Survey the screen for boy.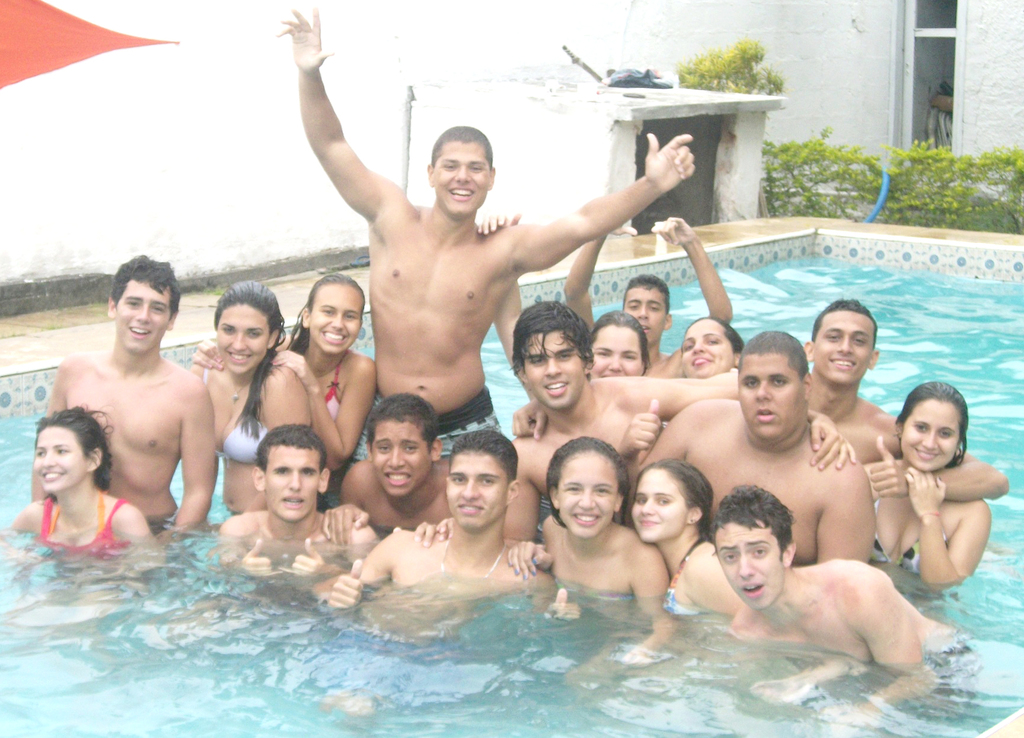
Survey found: [218,420,383,595].
